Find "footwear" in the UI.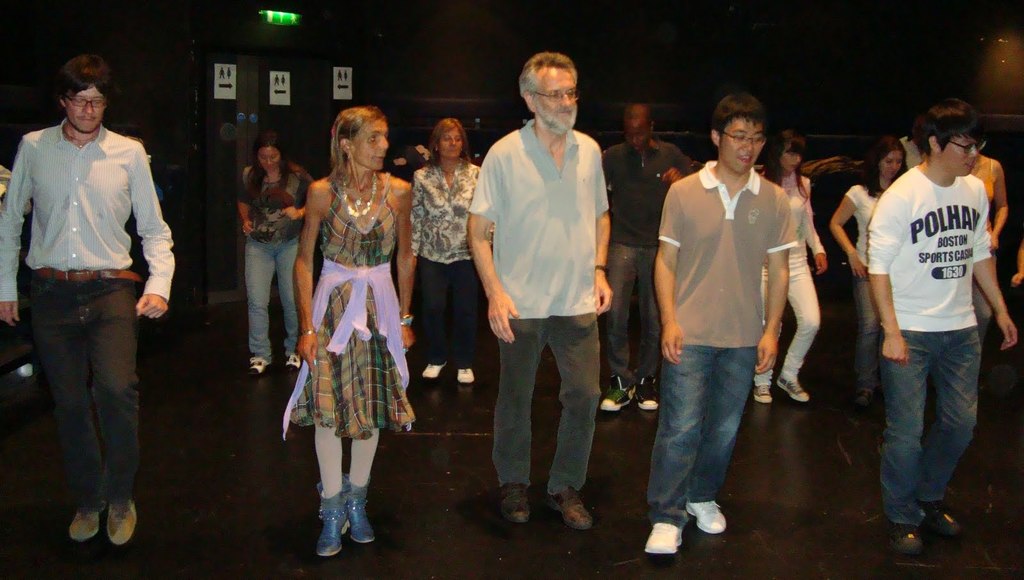
UI element at (left=646, top=517, right=689, bottom=555).
